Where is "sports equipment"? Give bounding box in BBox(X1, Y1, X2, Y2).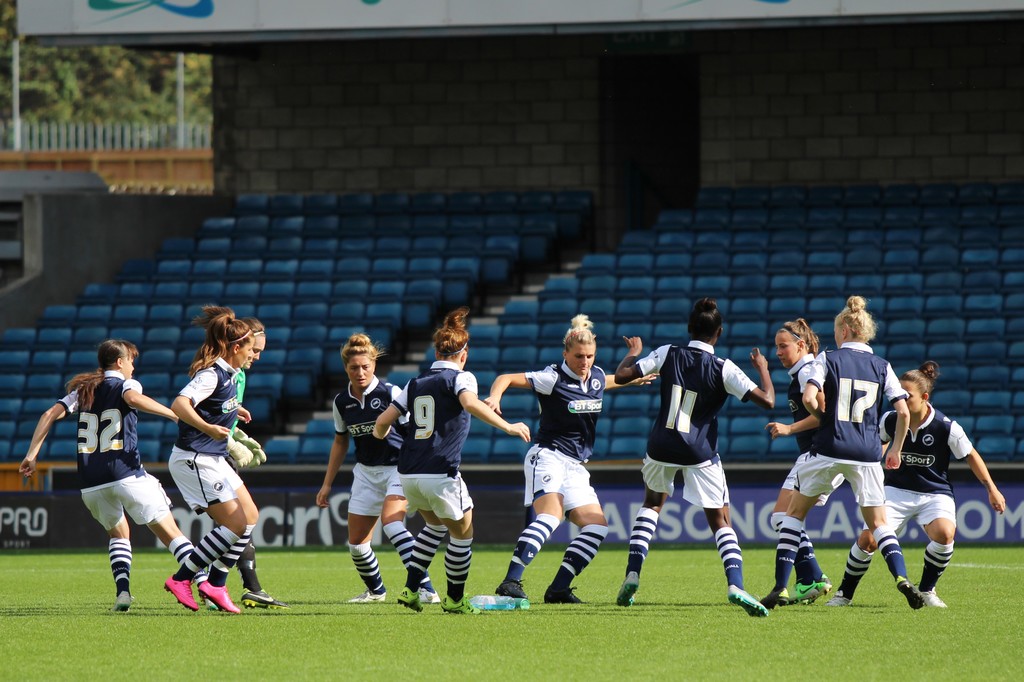
BBox(230, 424, 263, 469).
